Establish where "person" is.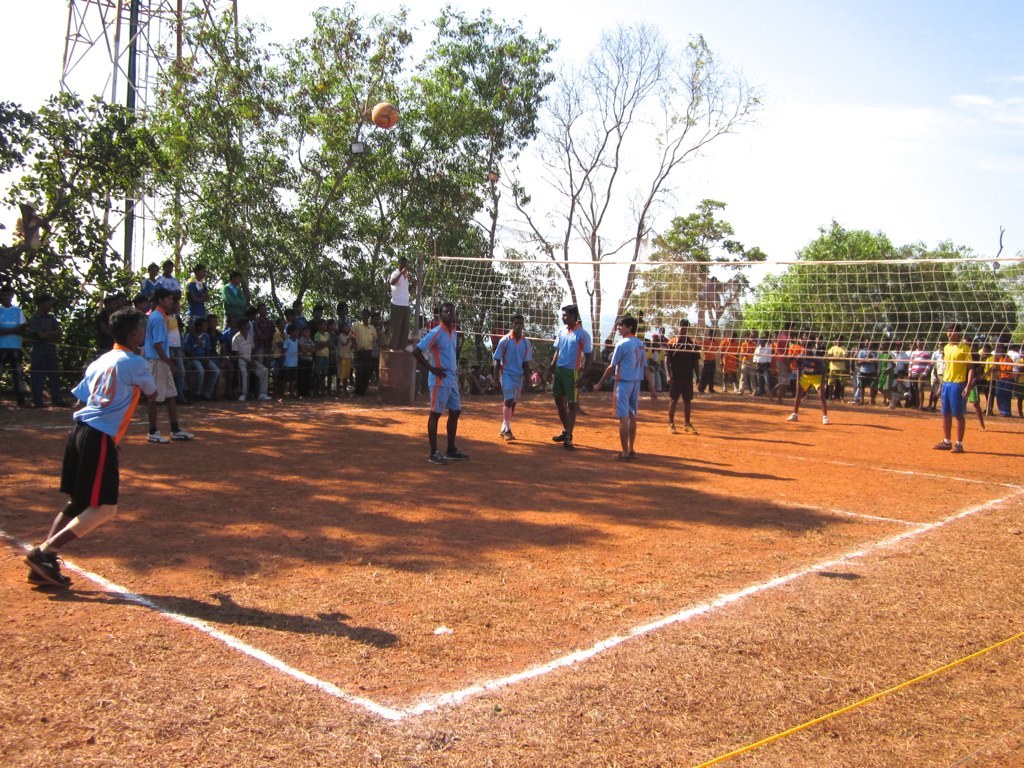
Established at (left=336, top=319, right=352, bottom=393).
